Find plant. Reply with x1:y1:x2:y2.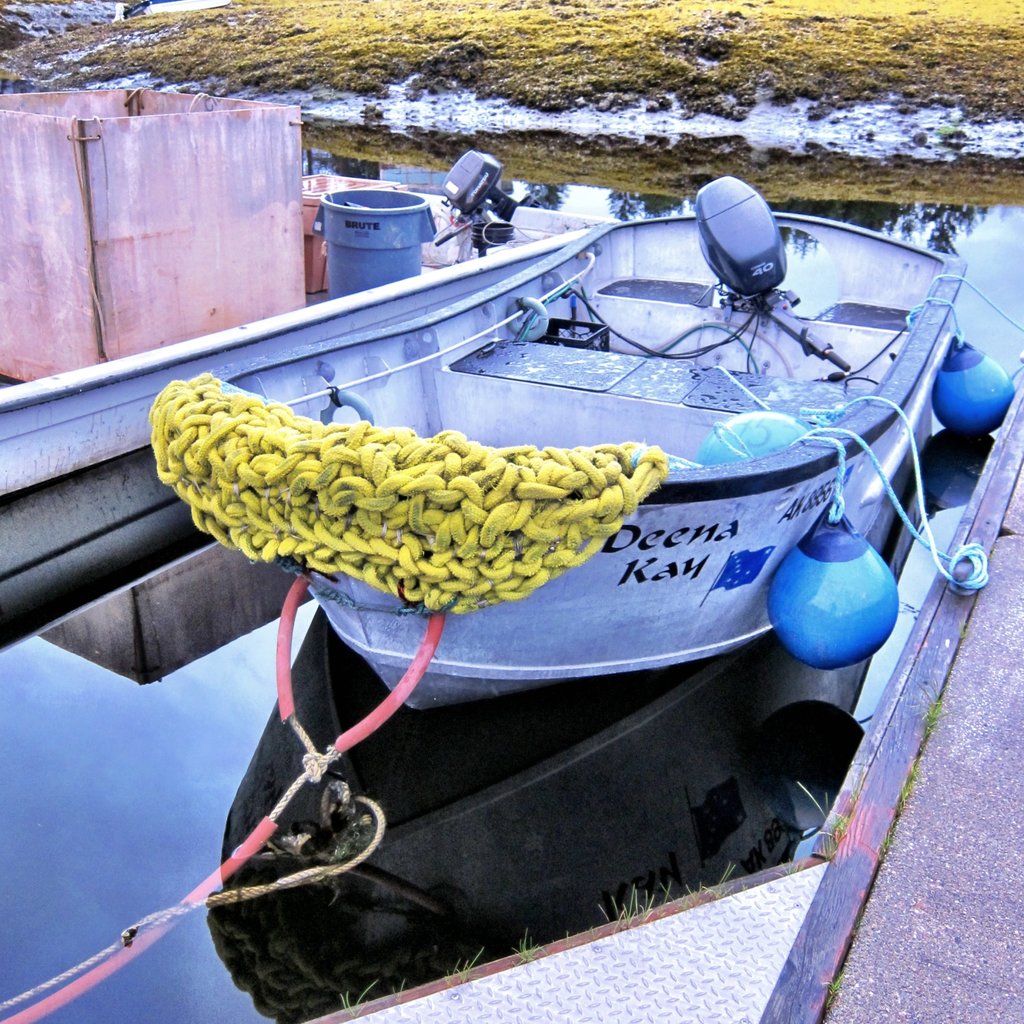
788:781:848:867.
